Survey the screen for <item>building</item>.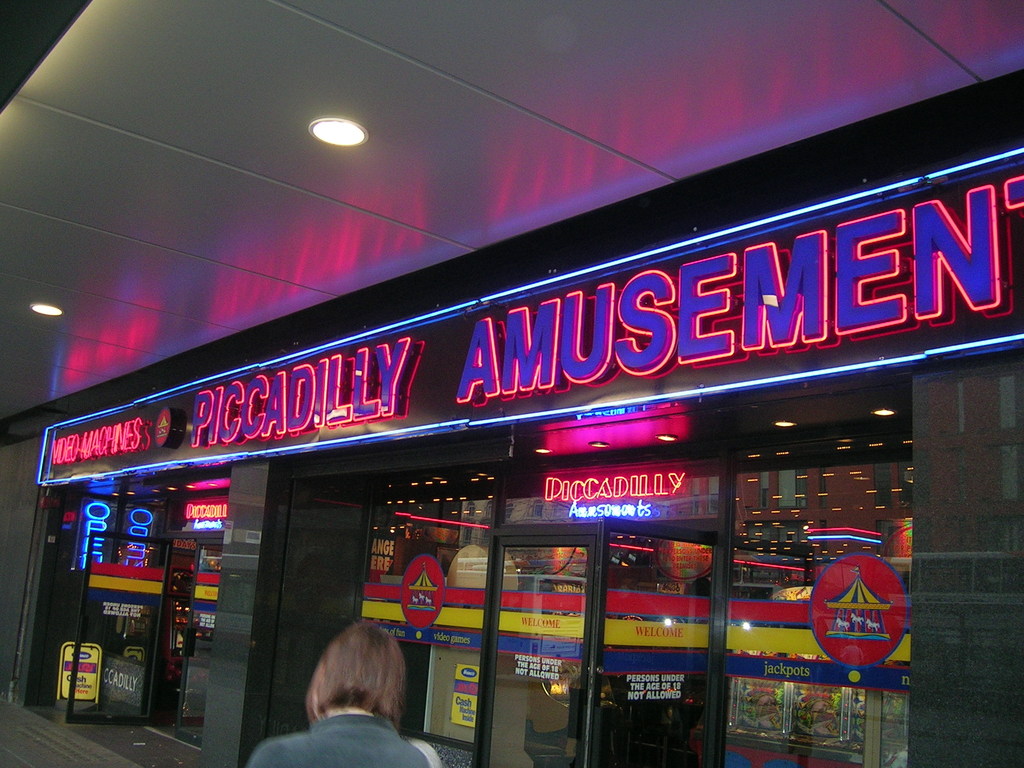
Survey found: (x1=0, y1=0, x2=1023, y2=767).
